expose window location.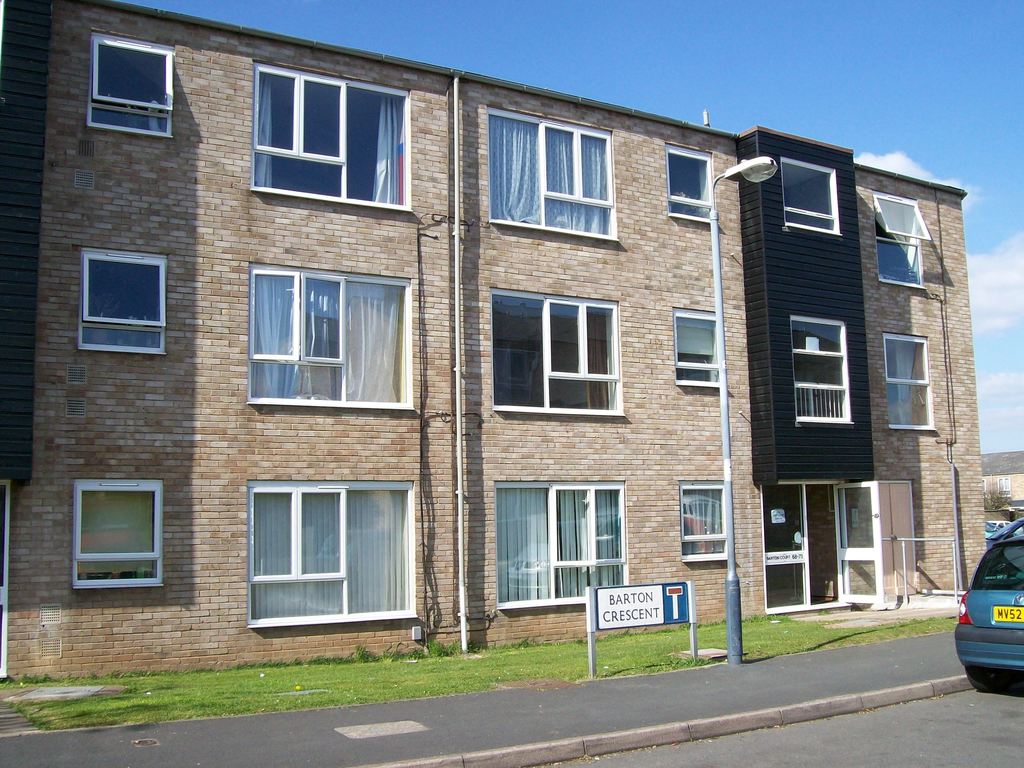
Exposed at box(489, 106, 622, 244).
